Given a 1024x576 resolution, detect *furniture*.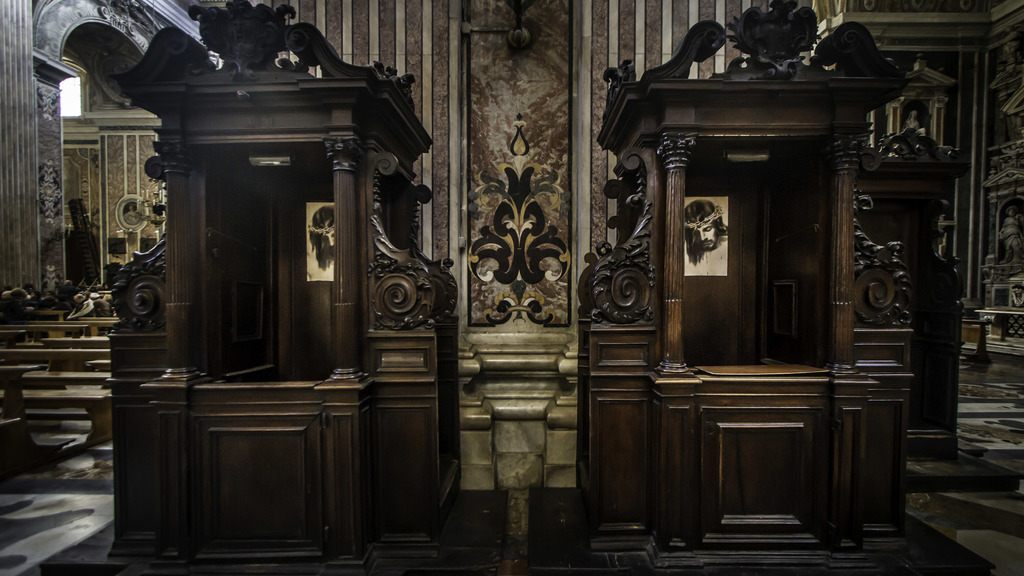
[left=0, top=416, right=20, bottom=429].
